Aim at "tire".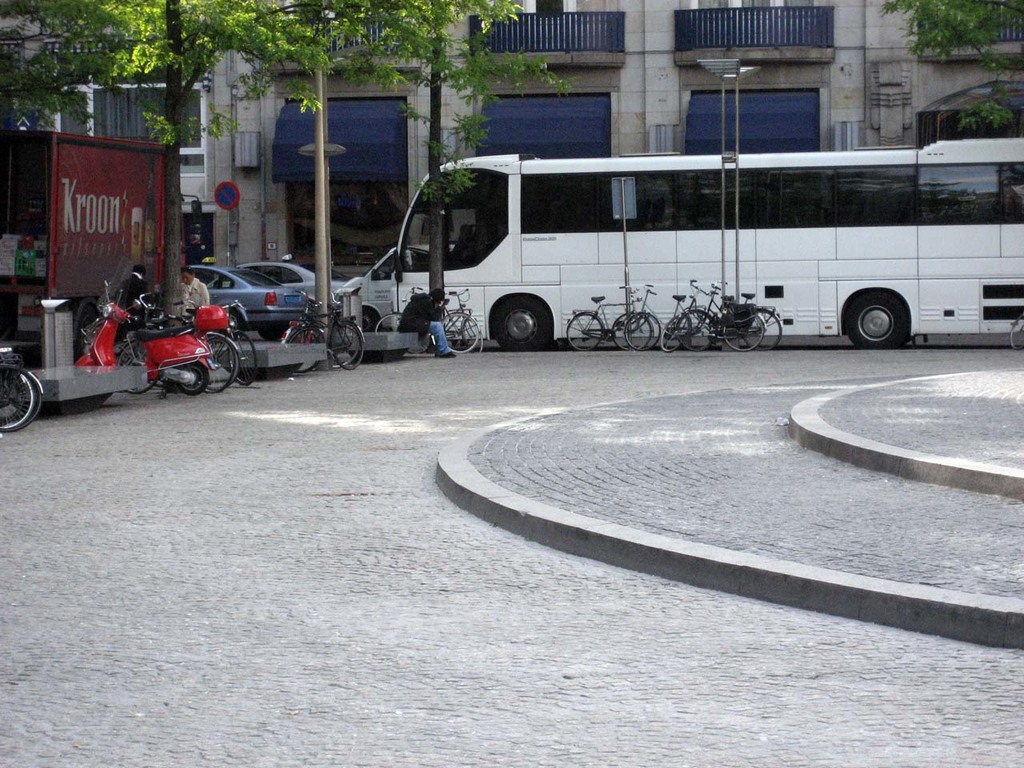
Aimed at select_region(208, 340, 236, 380).
